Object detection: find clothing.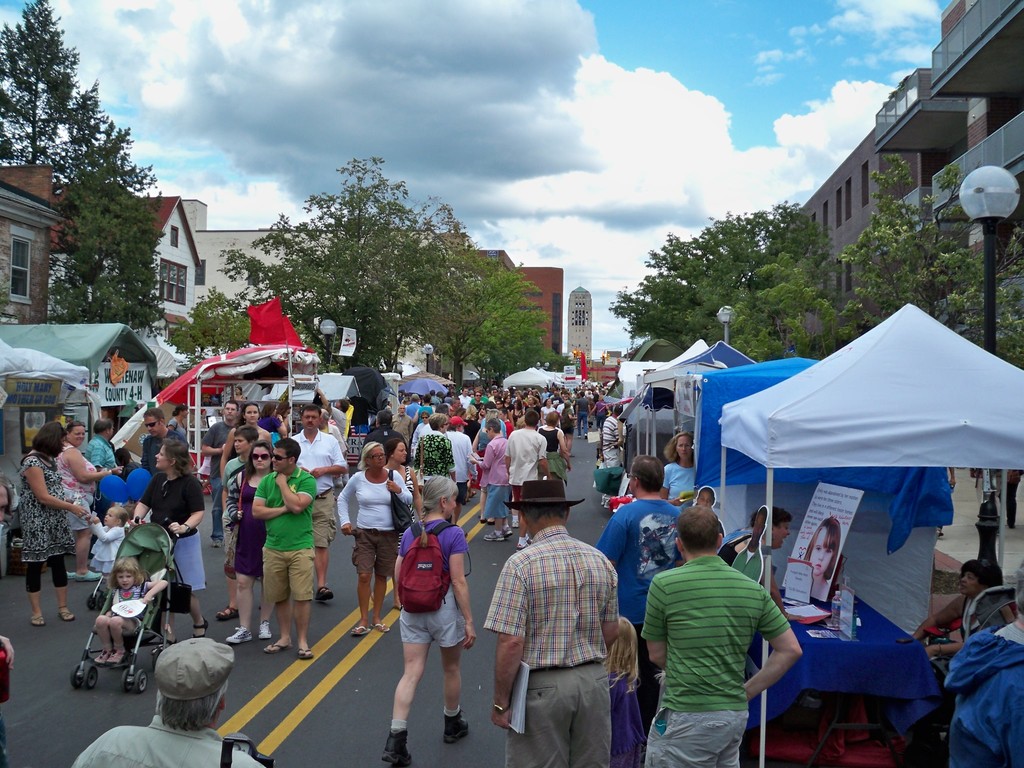
(171, 415, 189, 445).
